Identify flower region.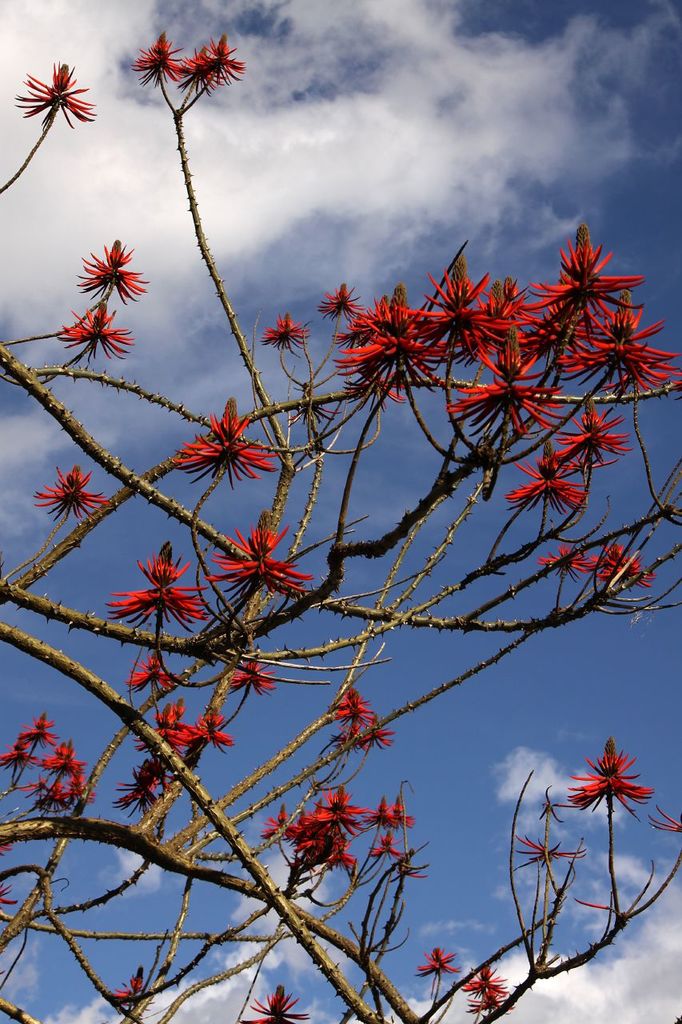
Region: rect(1, 735, 33, 765).
